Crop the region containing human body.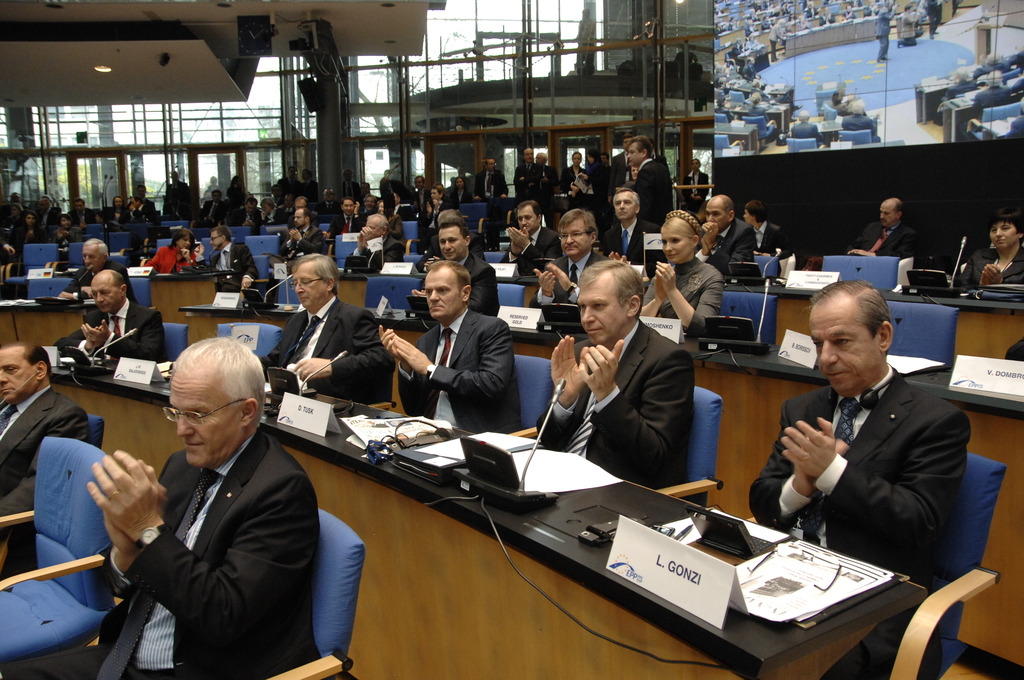
Crop region: Rect(849, 198, 912, 272).
